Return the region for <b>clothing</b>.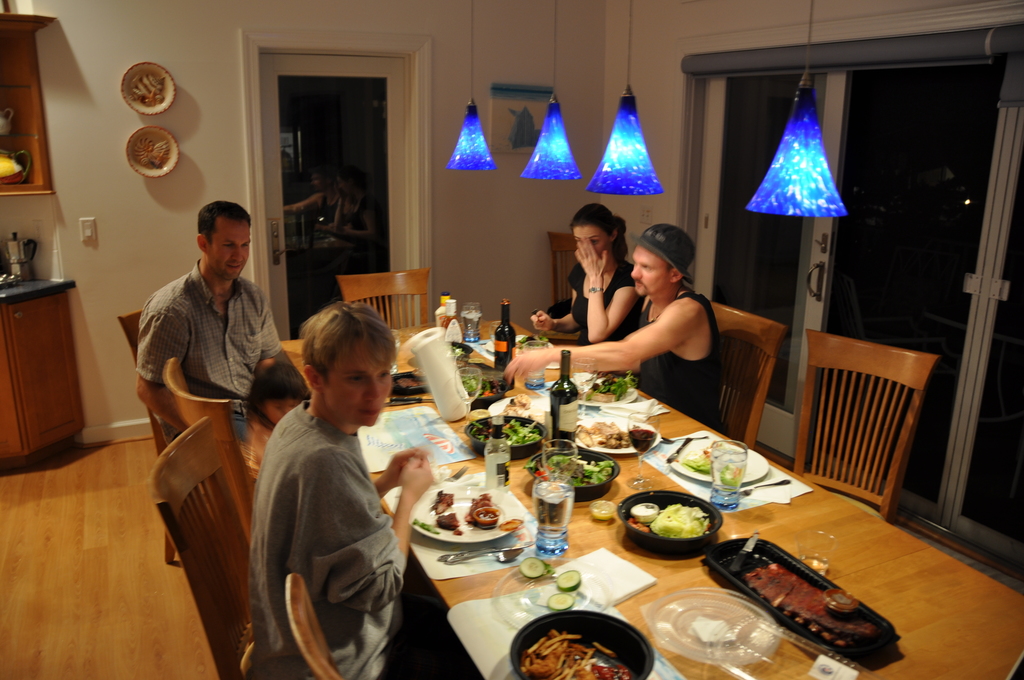
left=570, top=255, right=639, bottom=359.
